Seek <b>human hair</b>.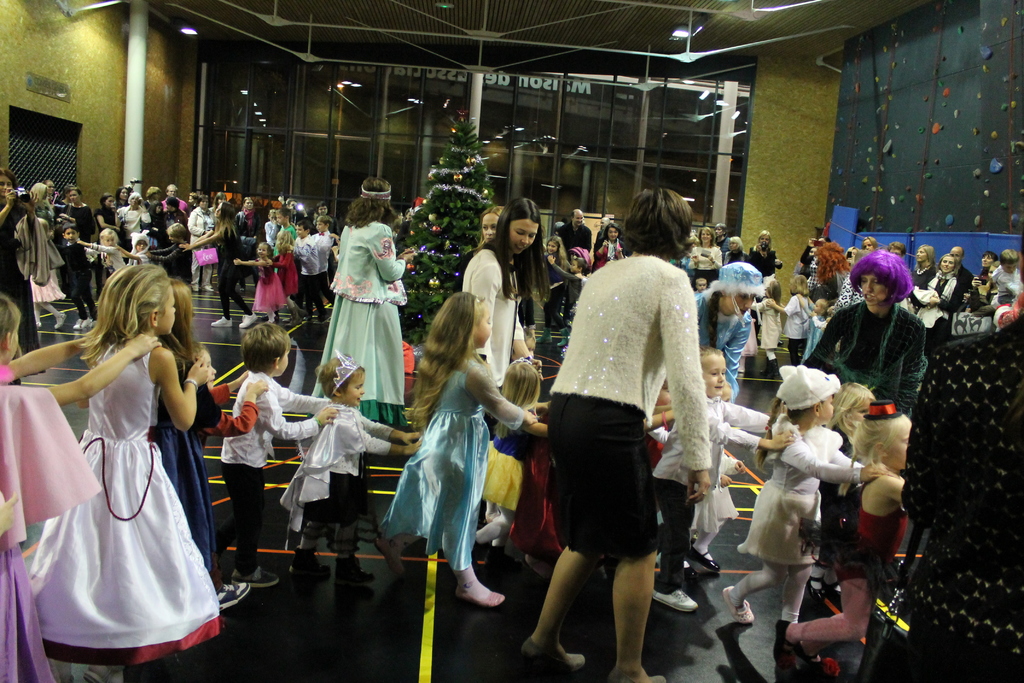
550, 234, 565, 271.
